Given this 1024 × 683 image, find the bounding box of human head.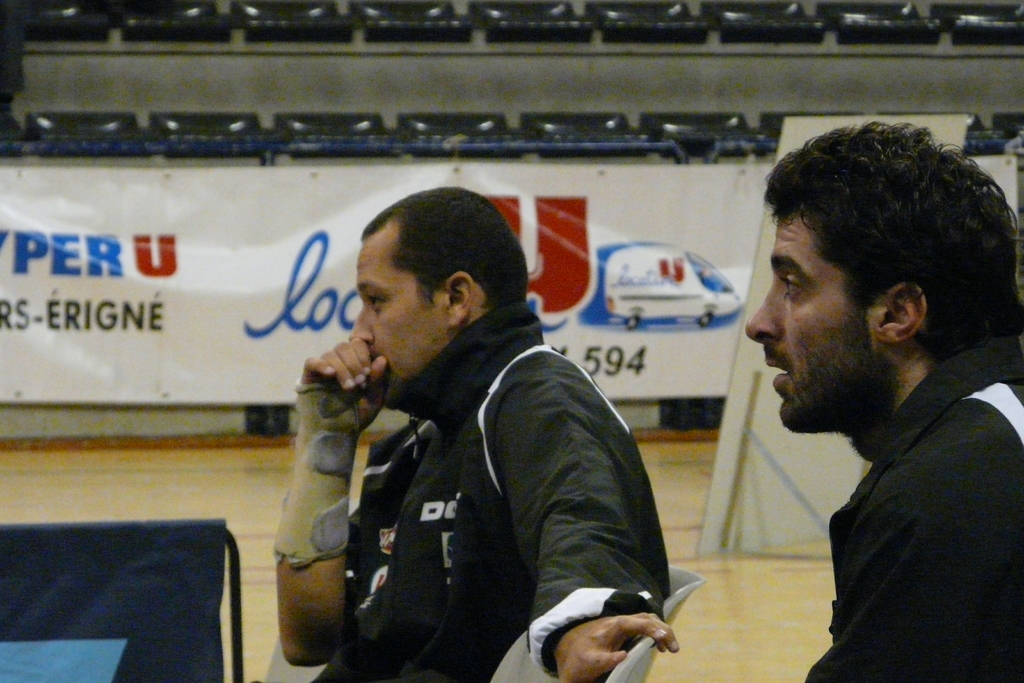
x1=344, y1=186, x2=532, y2=415.
